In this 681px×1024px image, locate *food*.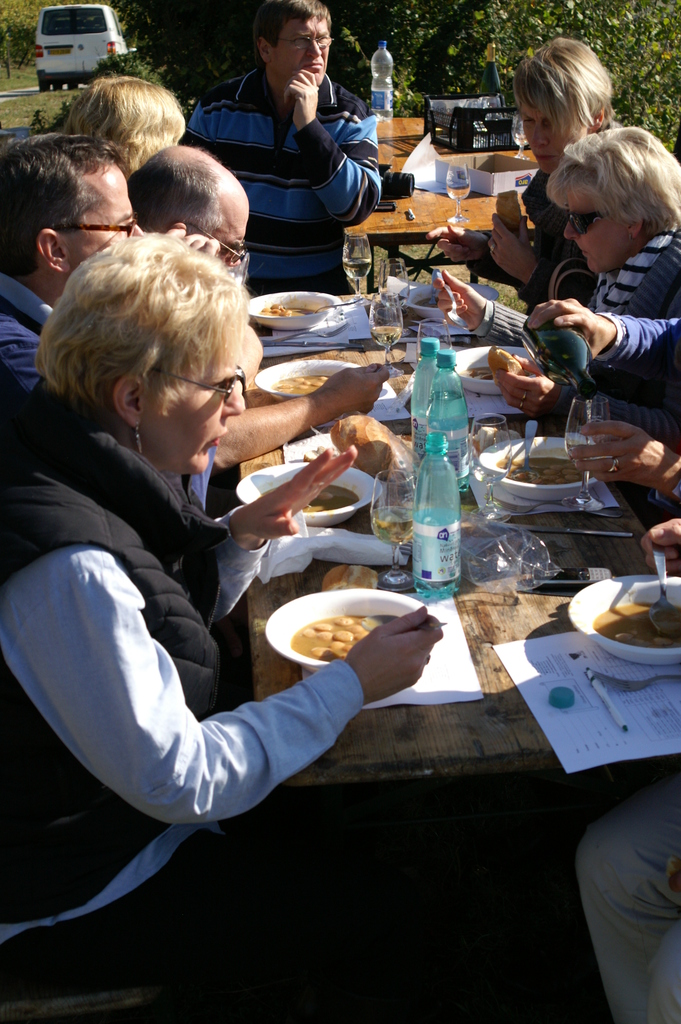
Bounding box: (x1=282, y1=595, x2=420, y2=674).
